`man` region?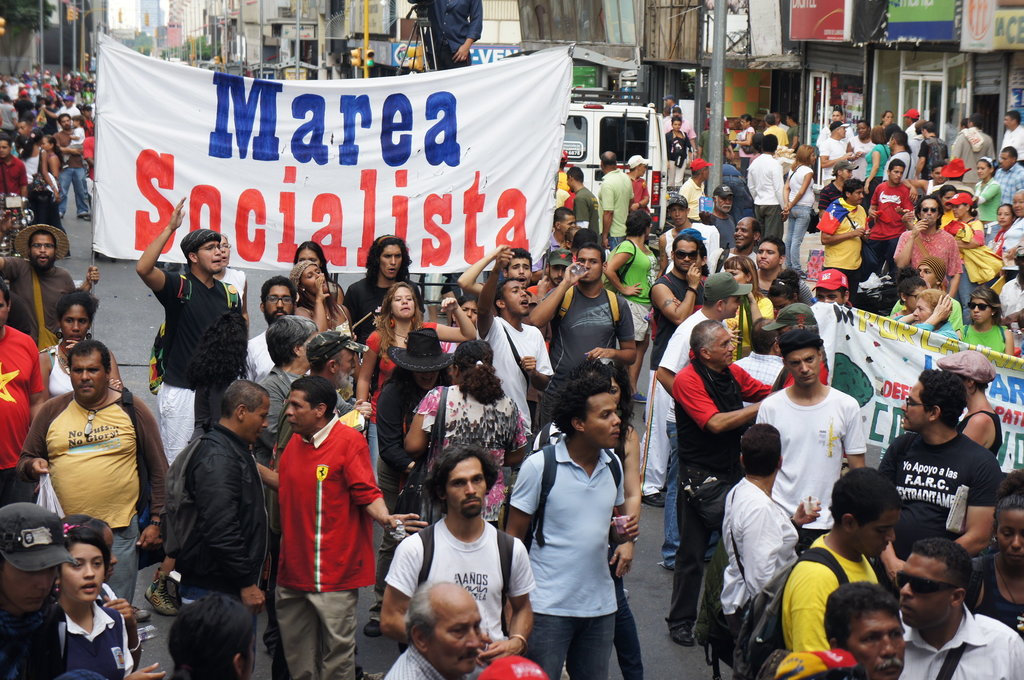
948:111:995:190
